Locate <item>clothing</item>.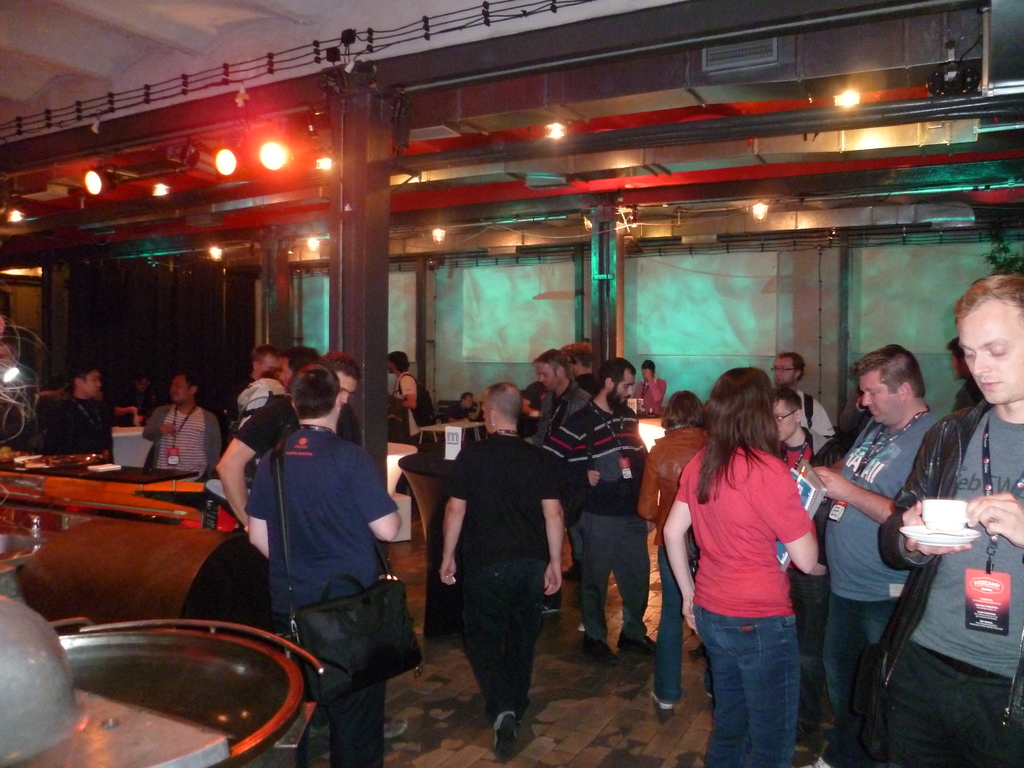
Bounding box: select_region(140, 401, 225, 488).
